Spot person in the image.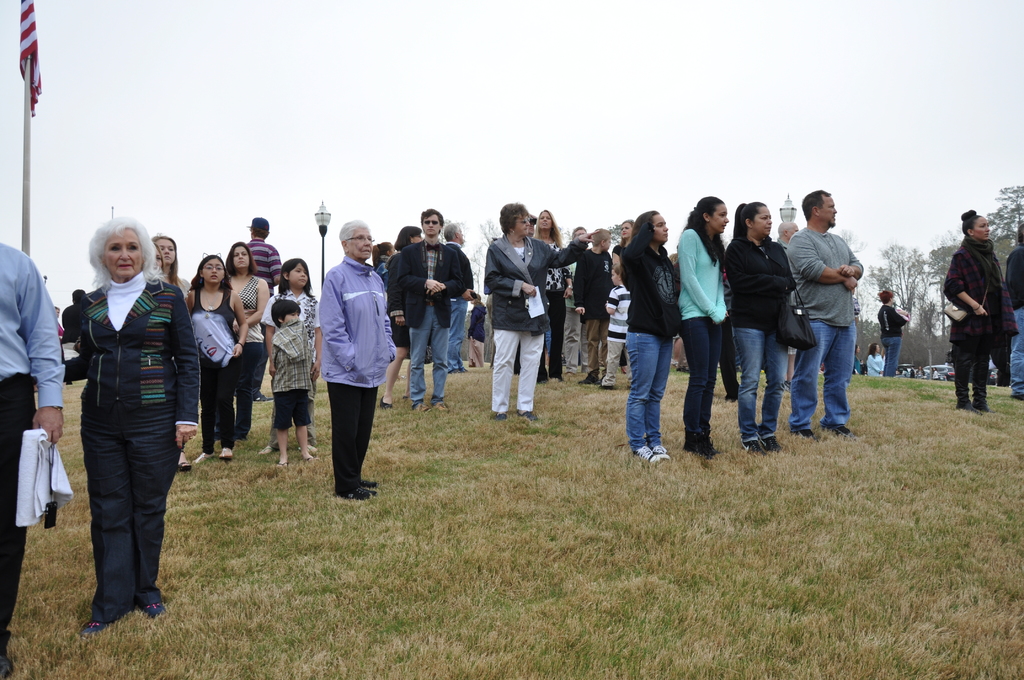
person found at detection(220, 236, 269, 433).
